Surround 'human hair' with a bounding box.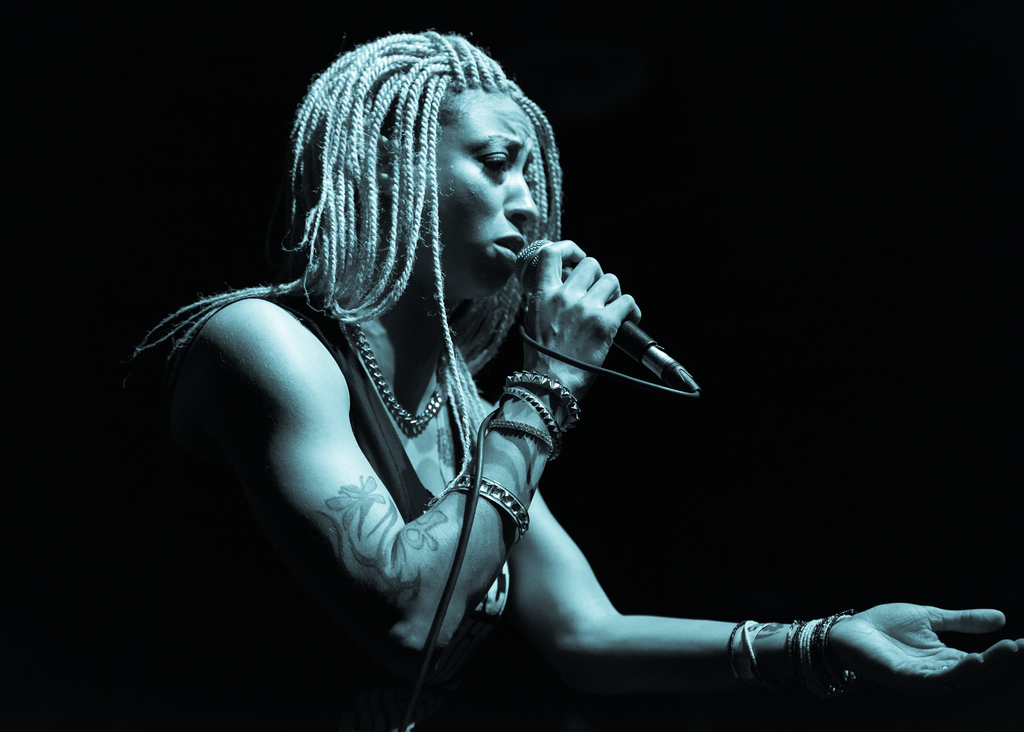
rect(106, 30, 564, 500).
